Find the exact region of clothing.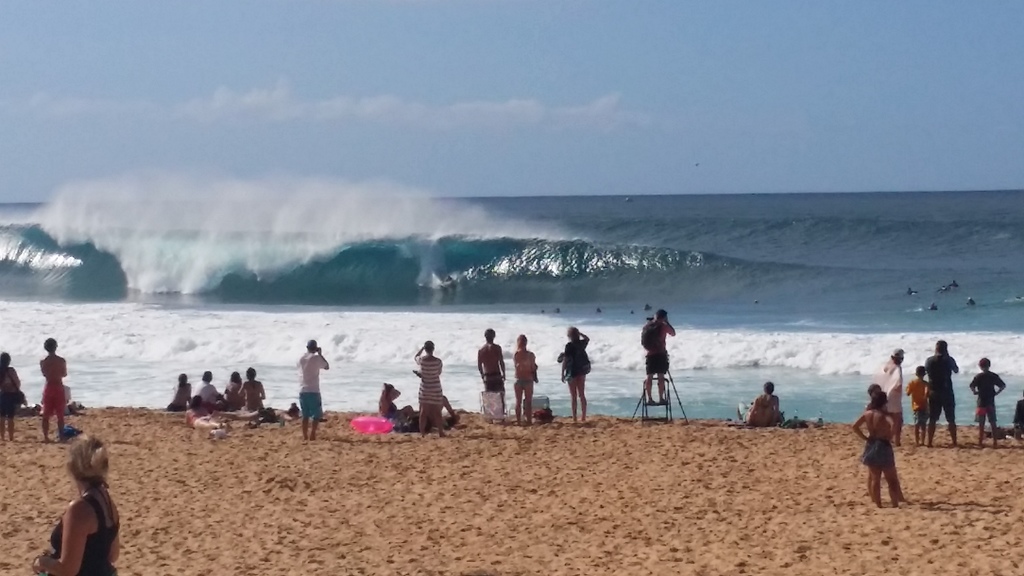
Exact region: 161:381:189:415.
